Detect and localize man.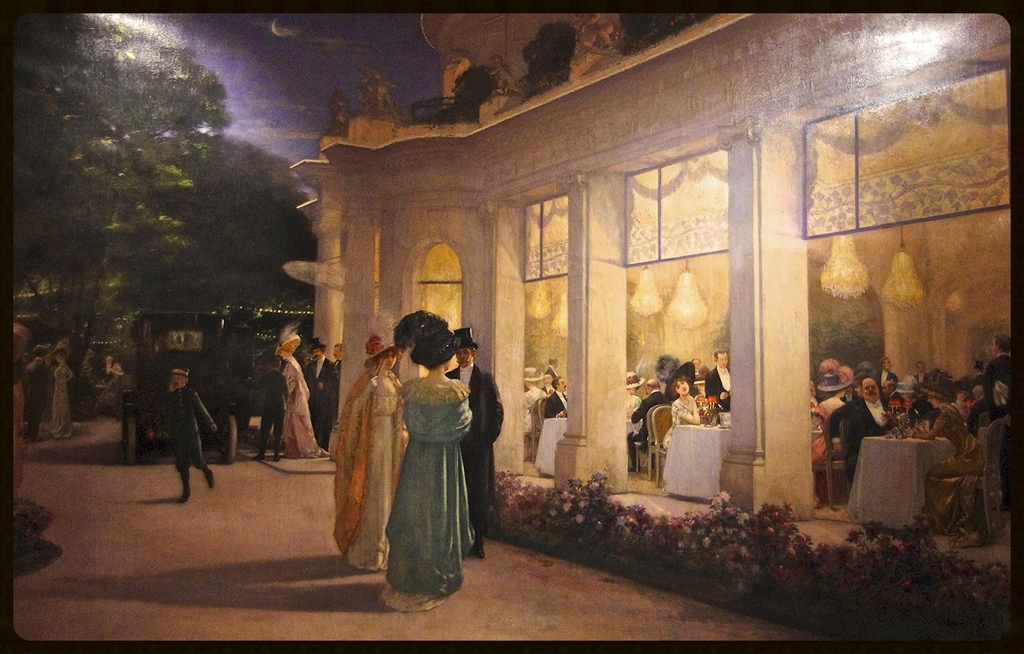
Localized at [329,339,351,374].
